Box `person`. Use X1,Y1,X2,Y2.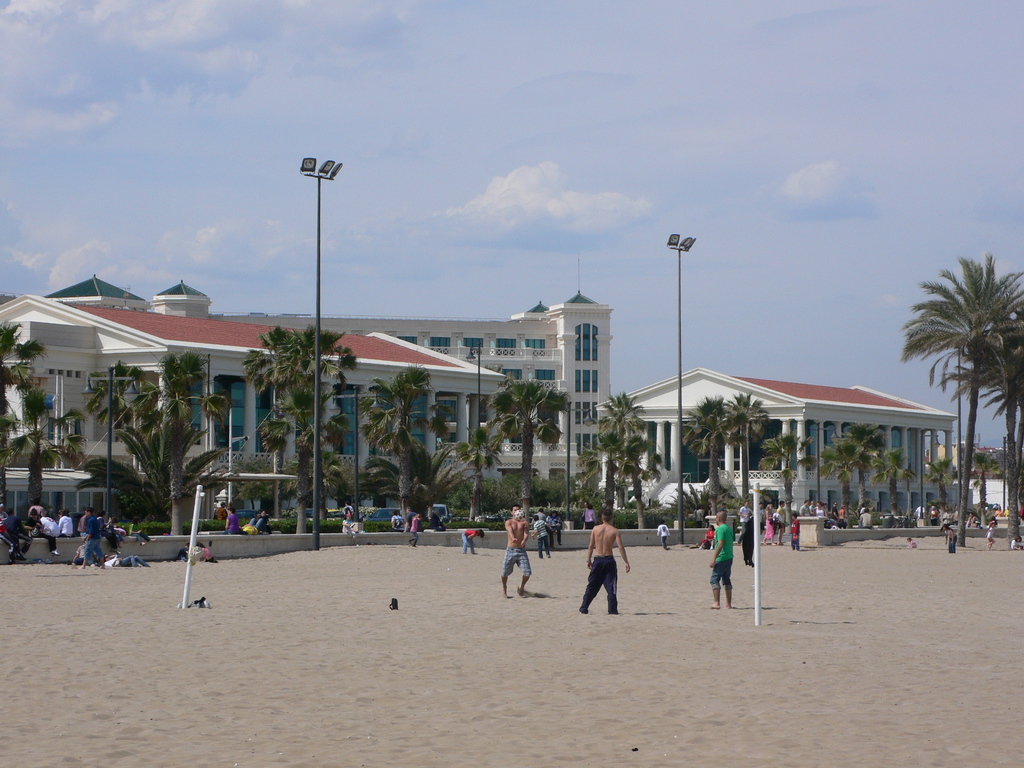
74,507,106,570.
